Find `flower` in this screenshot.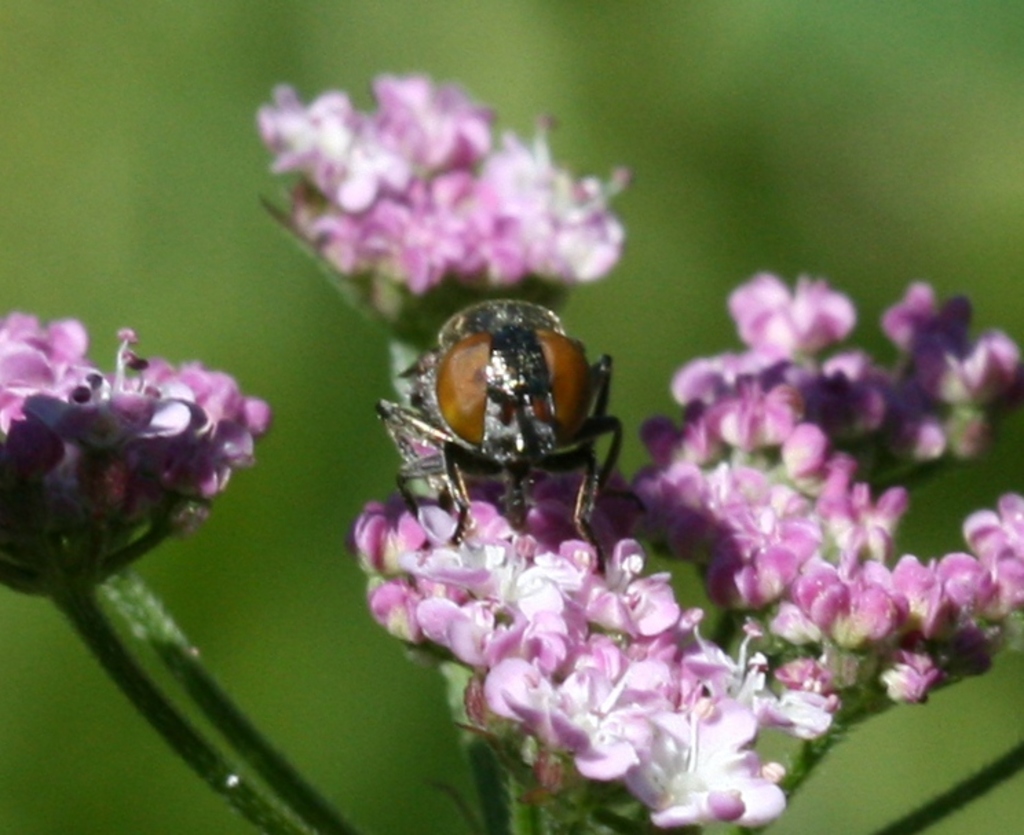
The bounding box for `flower` is bbox=(345, 261, 1023, 834).
